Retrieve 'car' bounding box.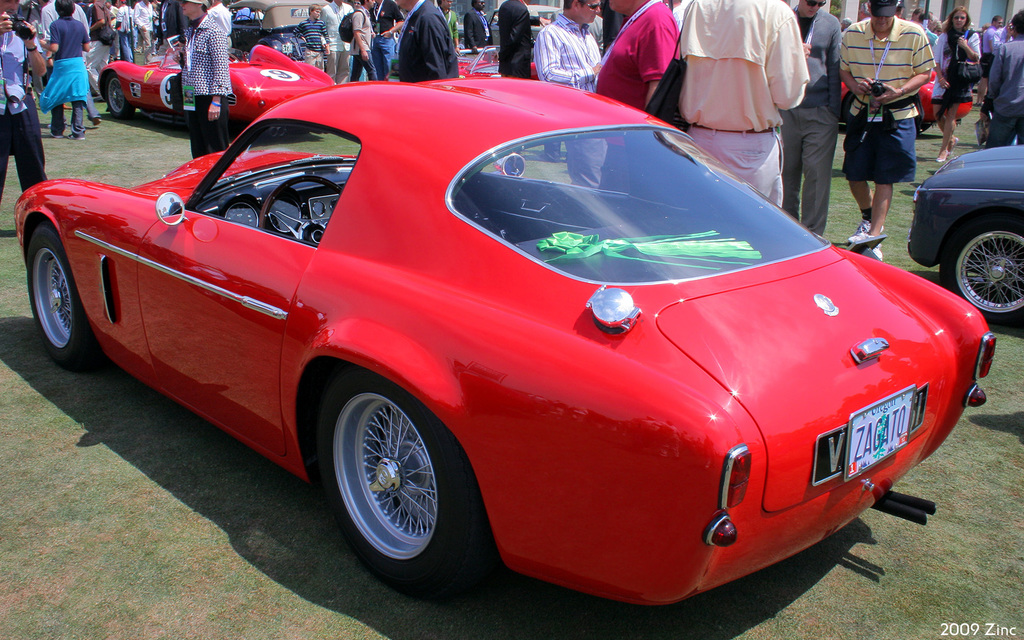
Bounding box: 225 0 326 72.
